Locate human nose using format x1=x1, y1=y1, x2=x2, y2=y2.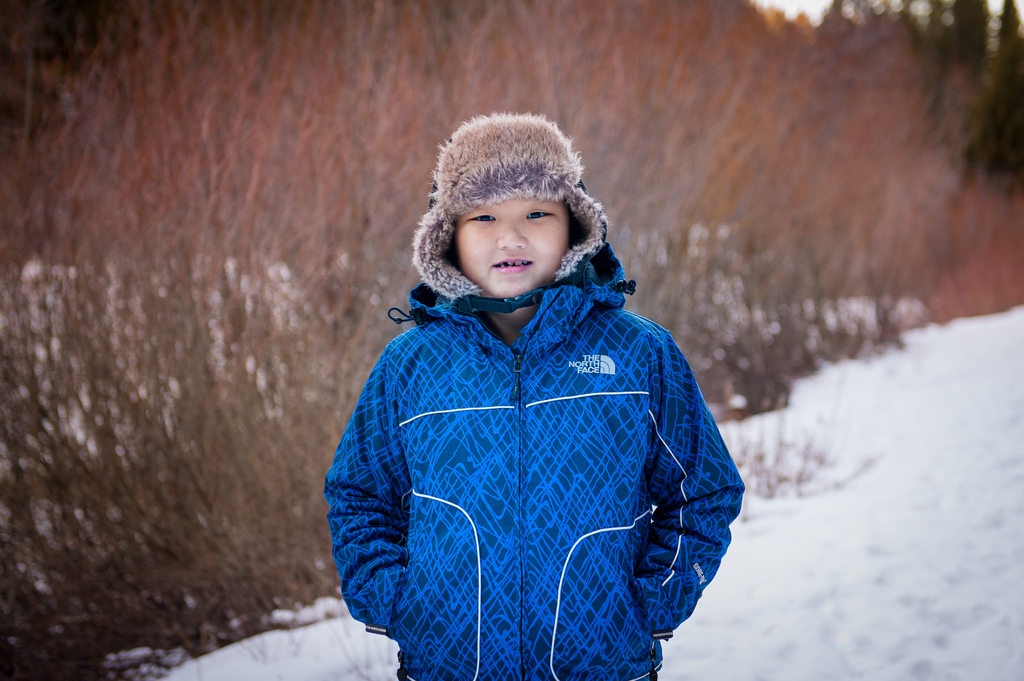
x1=493, y1=216, x2=530, y2=249.
